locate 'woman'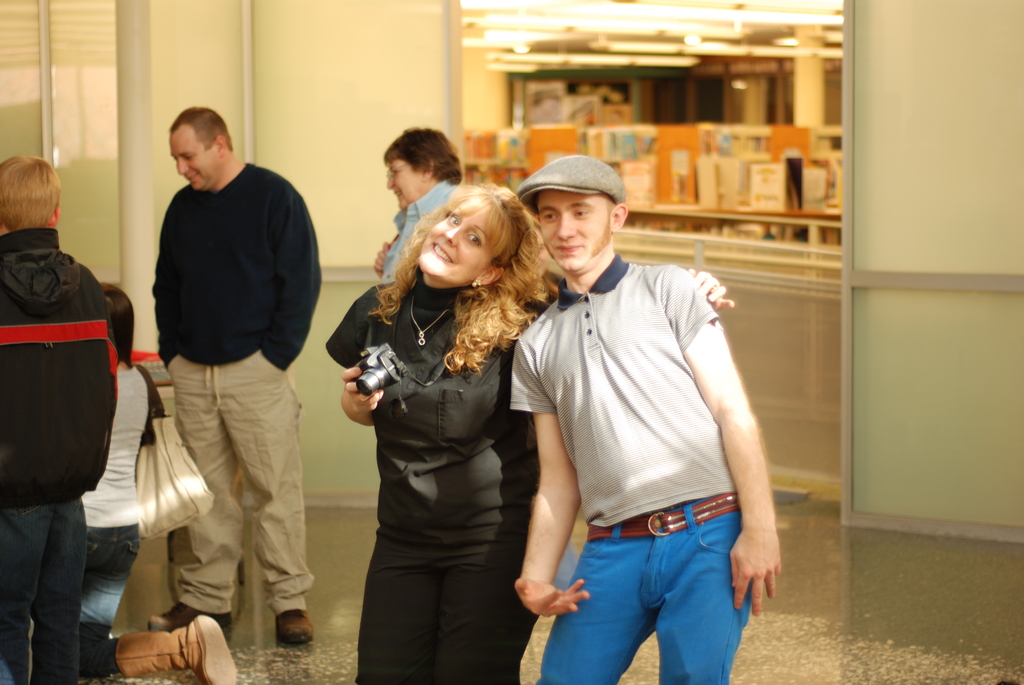
(77, 278, 234, 684)
